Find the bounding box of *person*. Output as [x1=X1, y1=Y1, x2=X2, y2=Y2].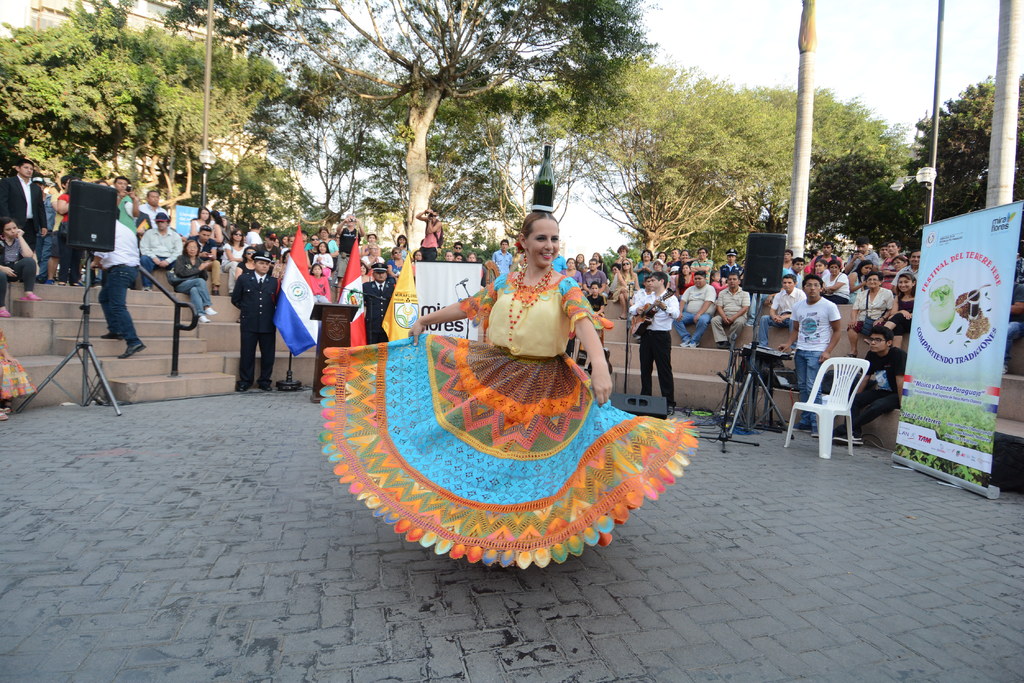
[x1=410, y1=249, x2=426, y2=280].
